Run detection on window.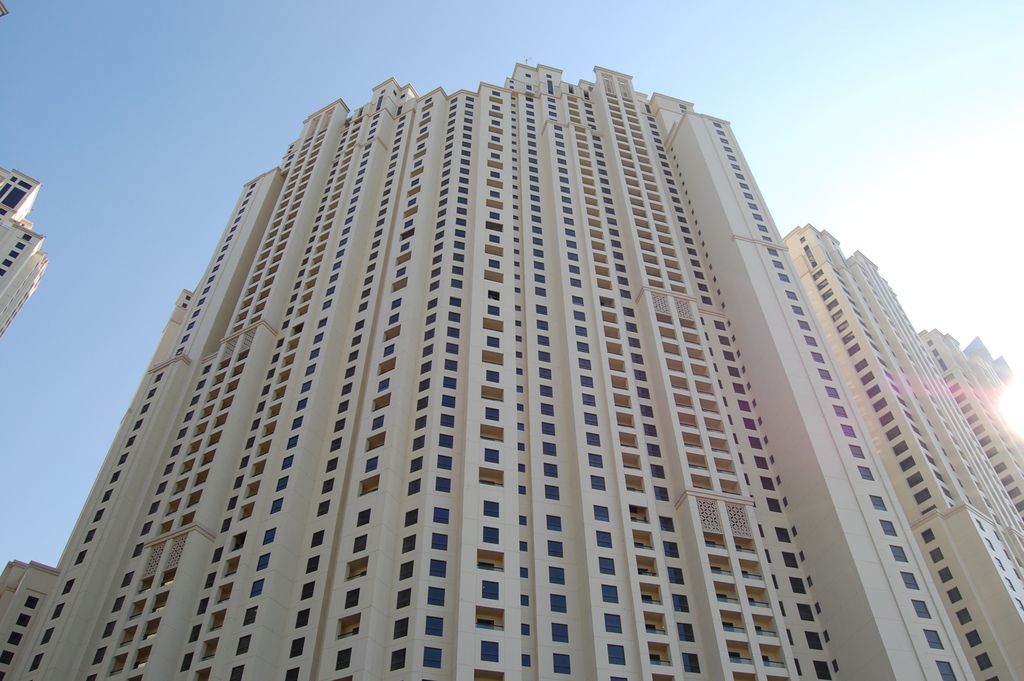
Result: 361/149/369/154.
